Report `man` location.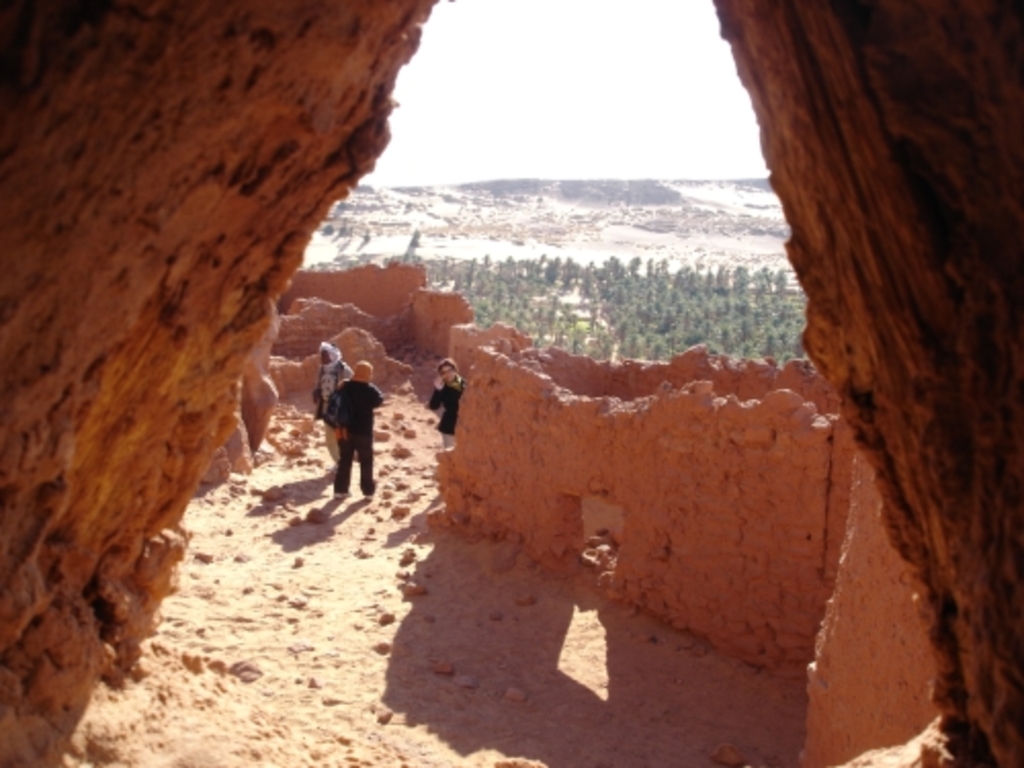
Report: crop(315, 358, 383, 510).
